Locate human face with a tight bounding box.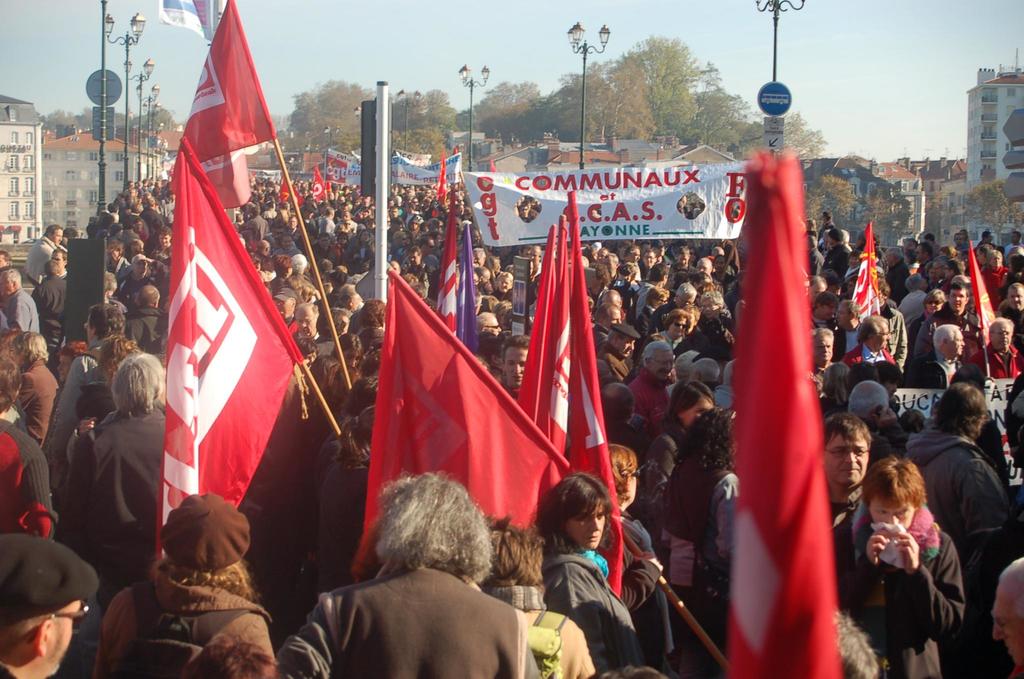
[x1=678, y1=252, x2=686, y2=265].
